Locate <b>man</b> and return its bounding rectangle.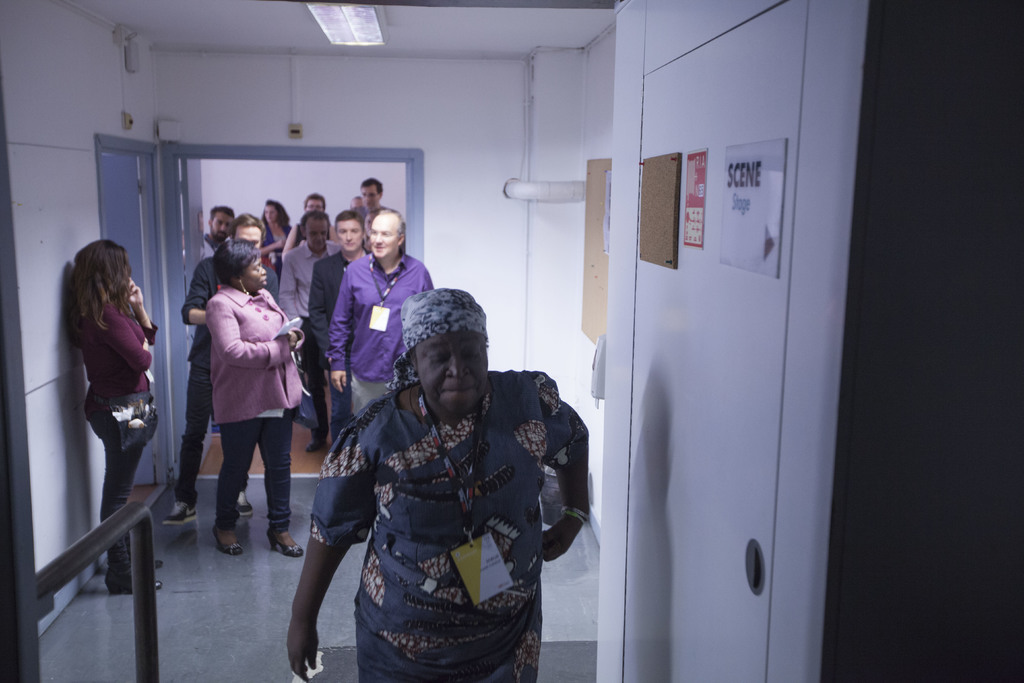
box(163, 211, 279, 528).
